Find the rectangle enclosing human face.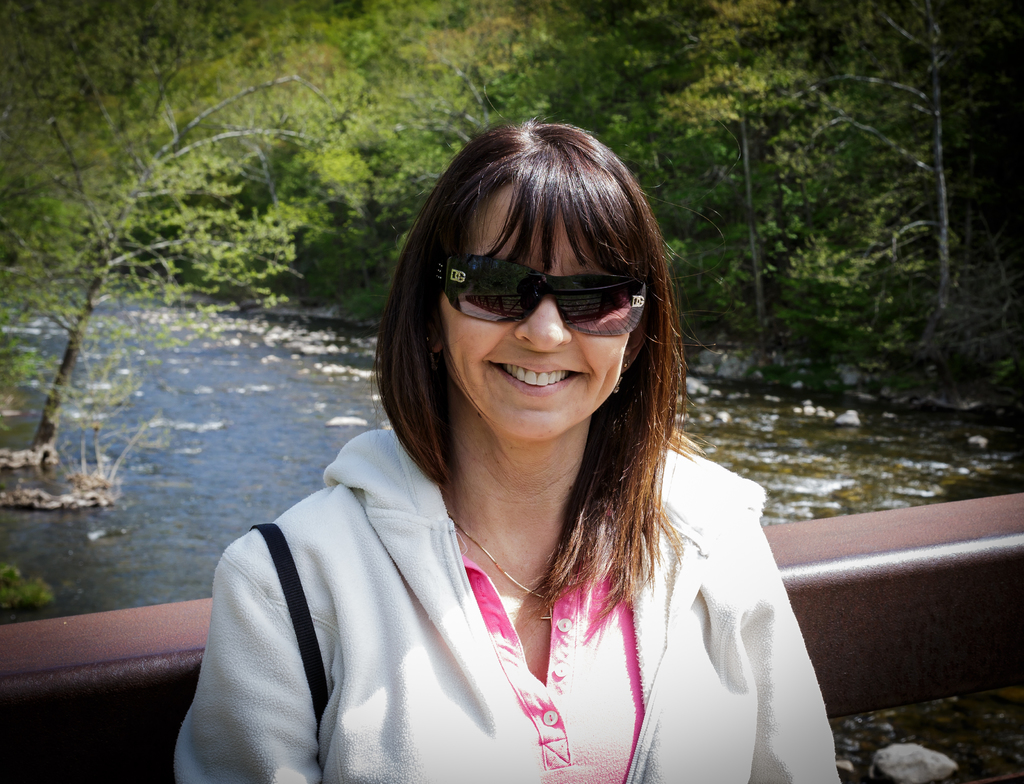
rect(442, 183, 649, 444).
